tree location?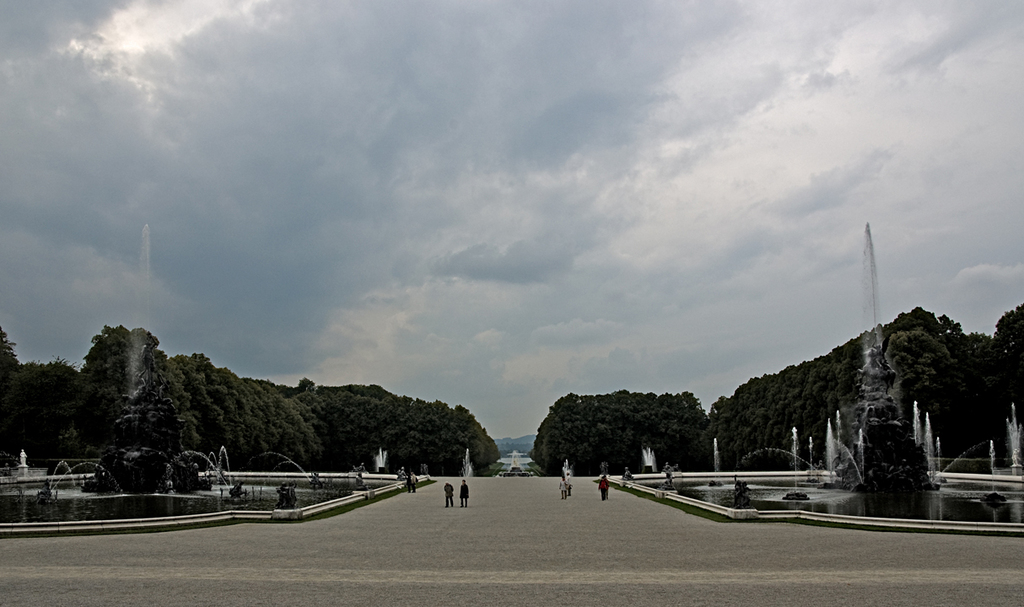
crop(63, 304, 181, 491)
